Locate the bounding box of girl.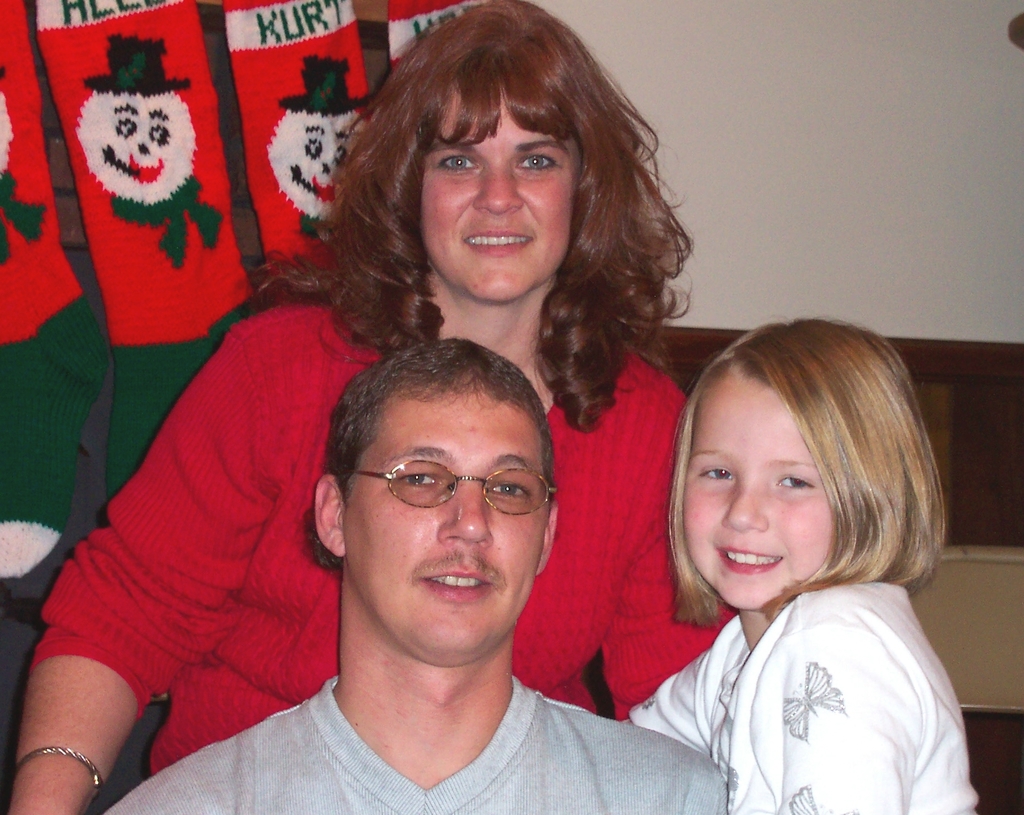
Bounding box: <bbox>622, 314, 978, 814</bbox>.
